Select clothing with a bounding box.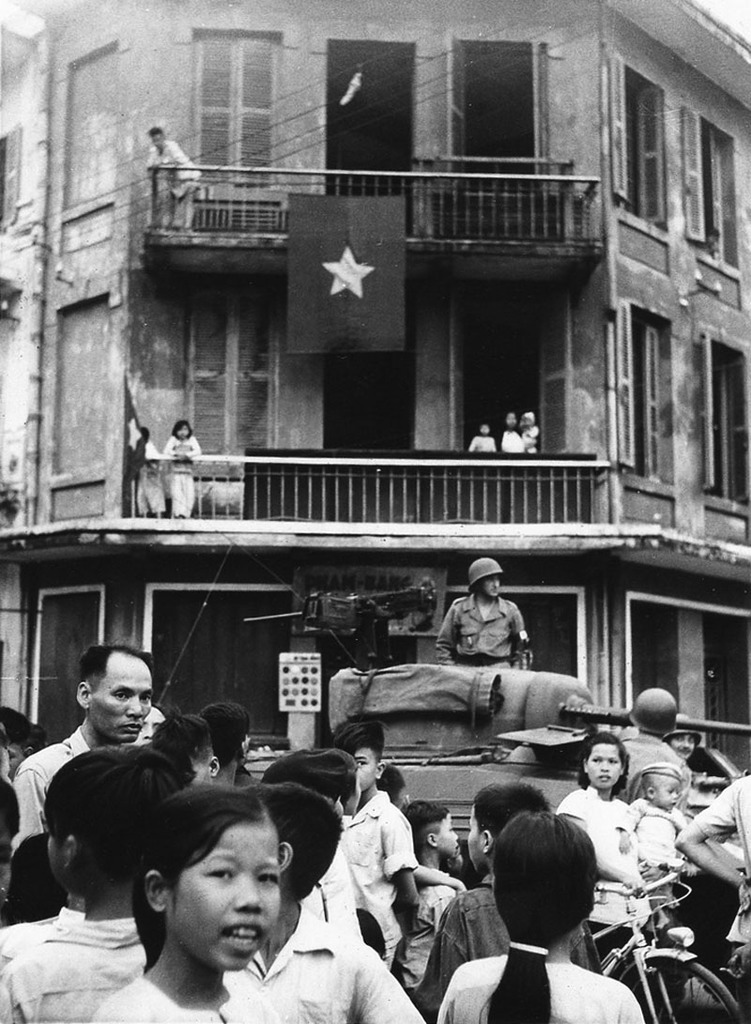
{"x1": 414, "y1": 869, "x2": 596, "y2": 1018}.
